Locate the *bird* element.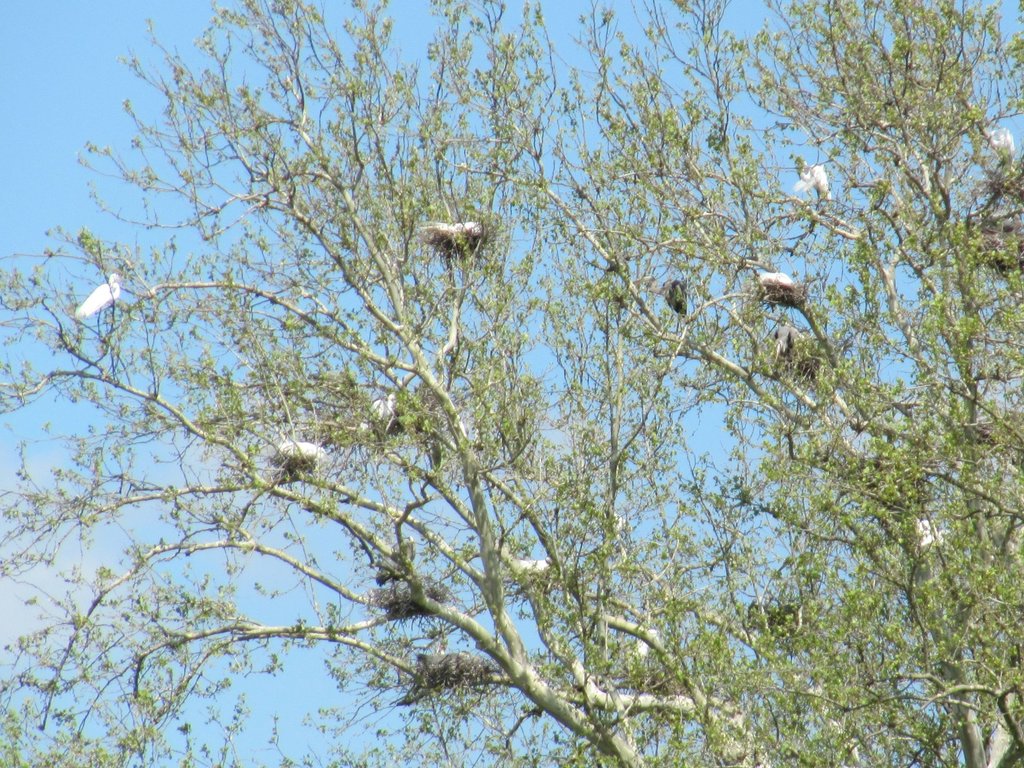
Element bbox: x1=751 y1=269 x2=804 y2=311.
